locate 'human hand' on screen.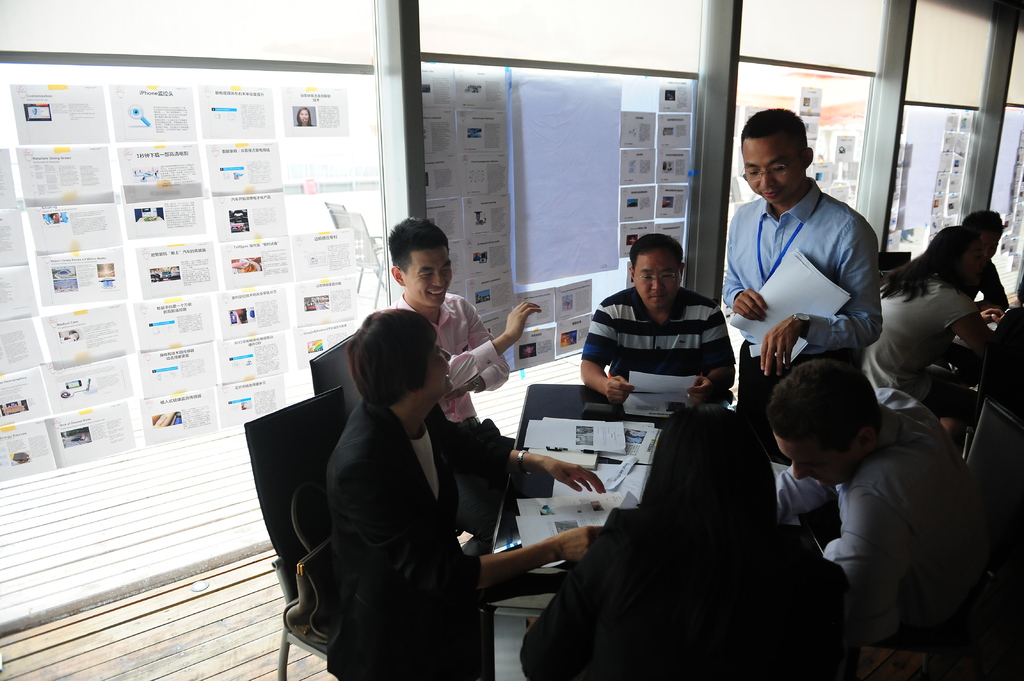
On screen at {"x1": 684, "y1": 377, "x2": 717, "y2": 408}.
